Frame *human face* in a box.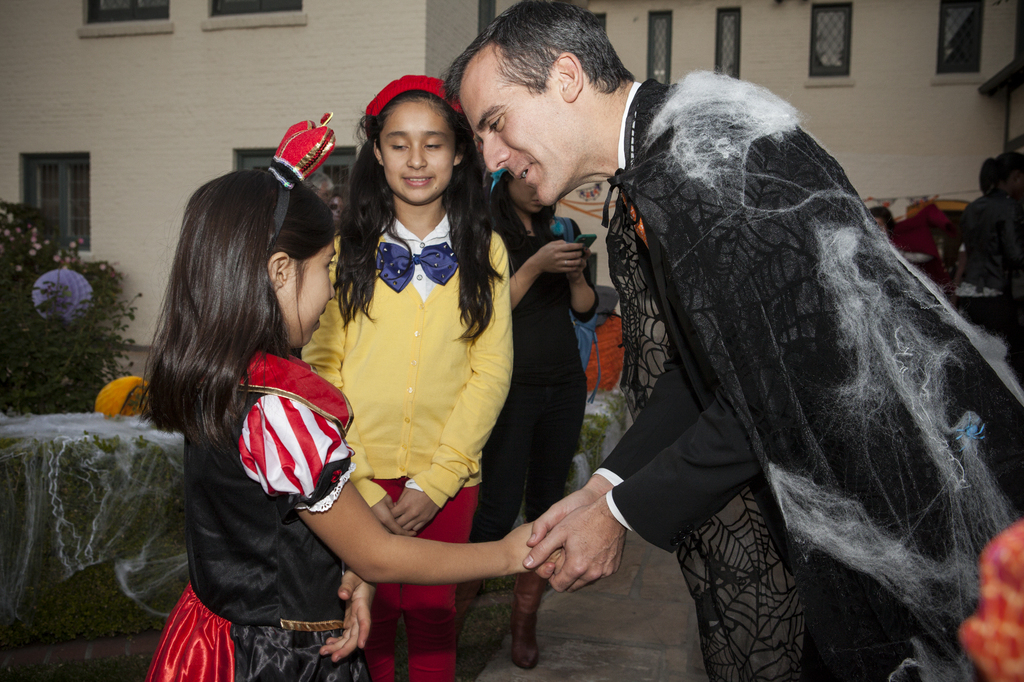
(x1=377, y1=91, x2=461, y2=202).
